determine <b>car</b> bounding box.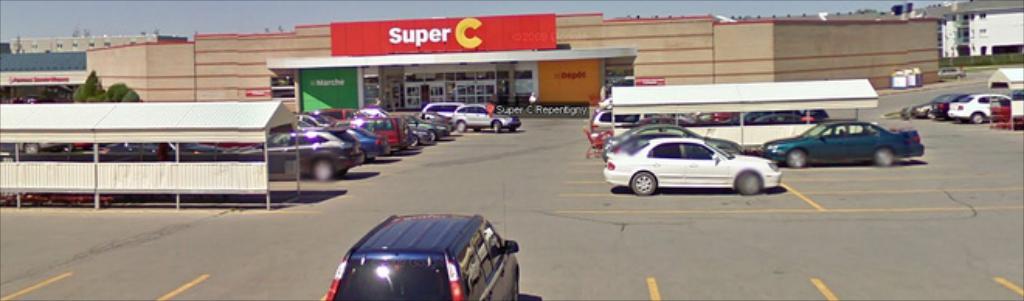
Determined: [602,123,740,158].
